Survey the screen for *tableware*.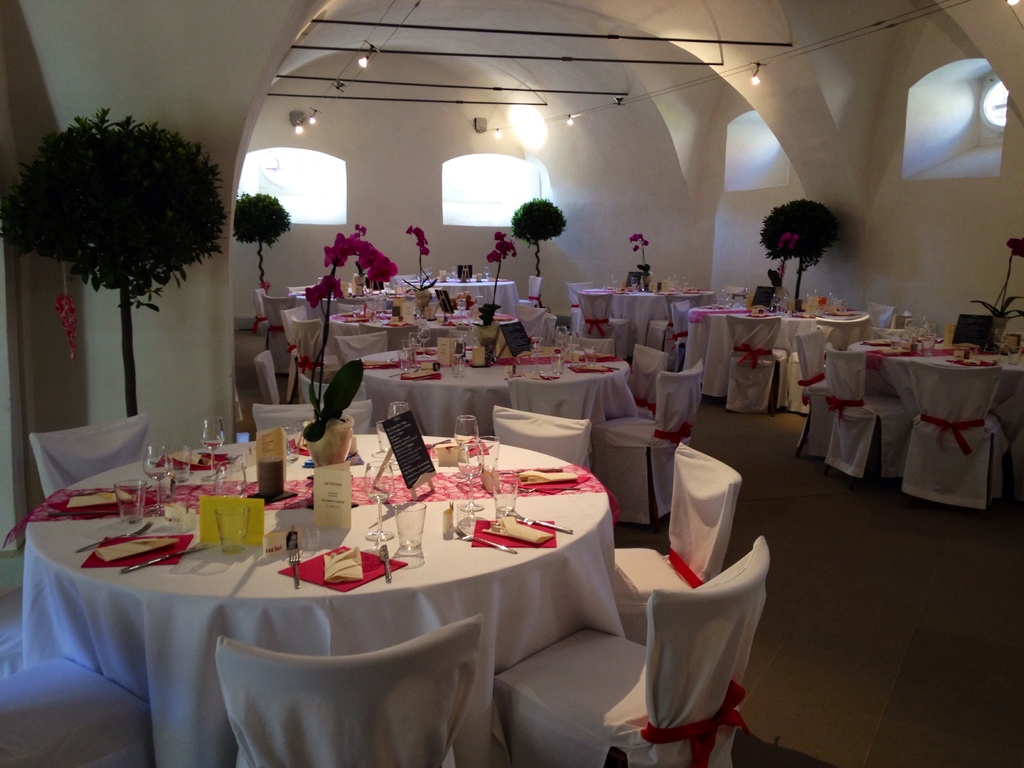
Survey found: (left=424, top=437, right=451, bottom=450).
